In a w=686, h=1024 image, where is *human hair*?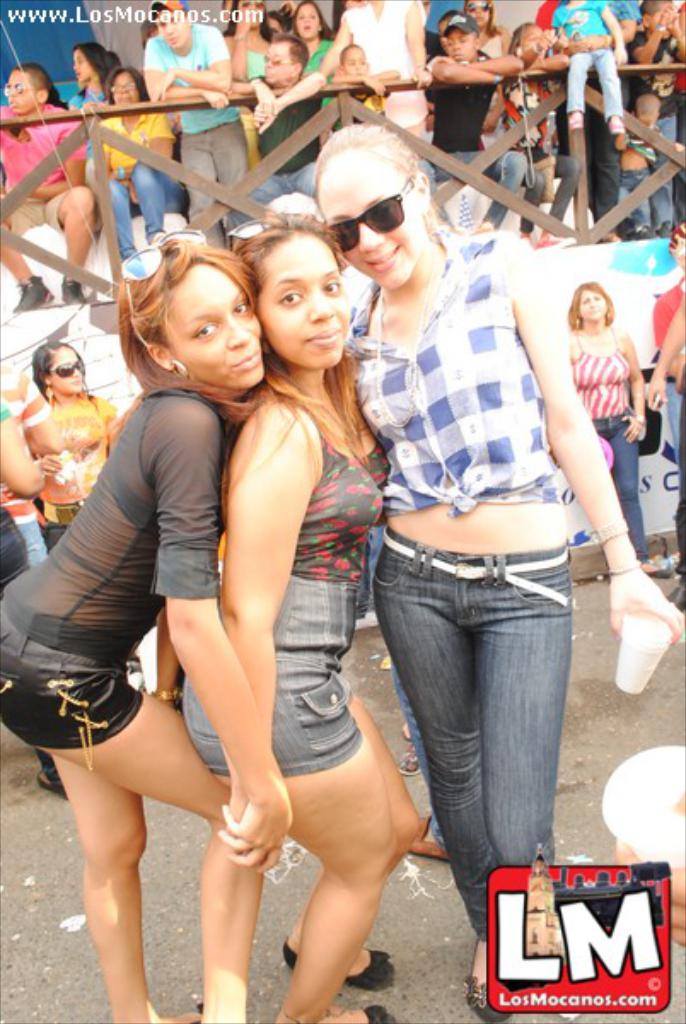
detection(130, 229, 263, 403).
